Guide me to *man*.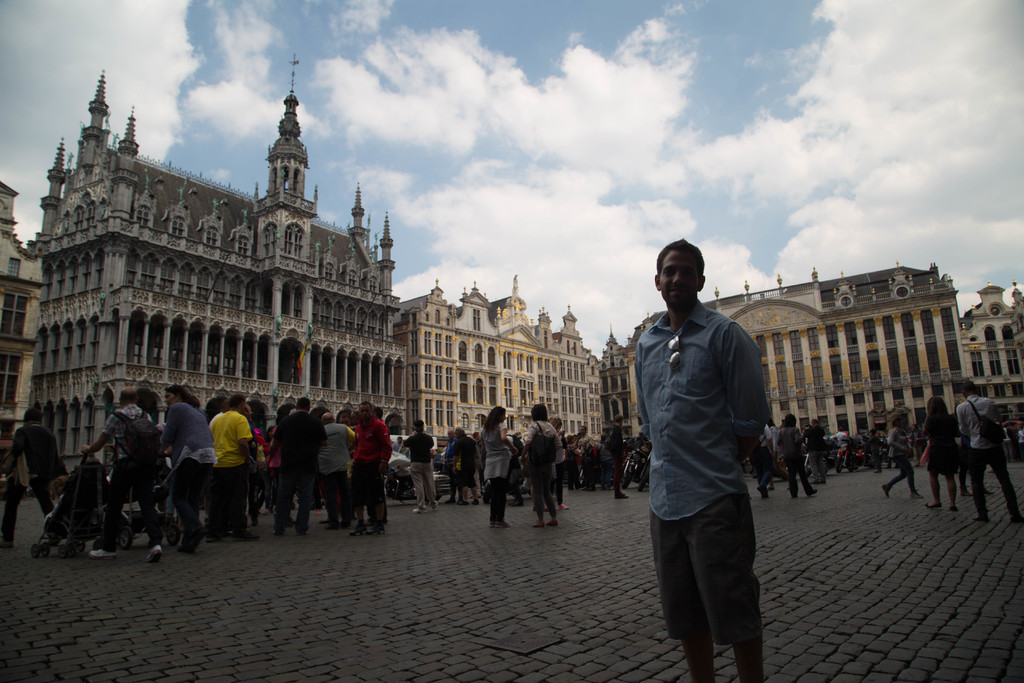
Guidance: 273:395:325:529.
